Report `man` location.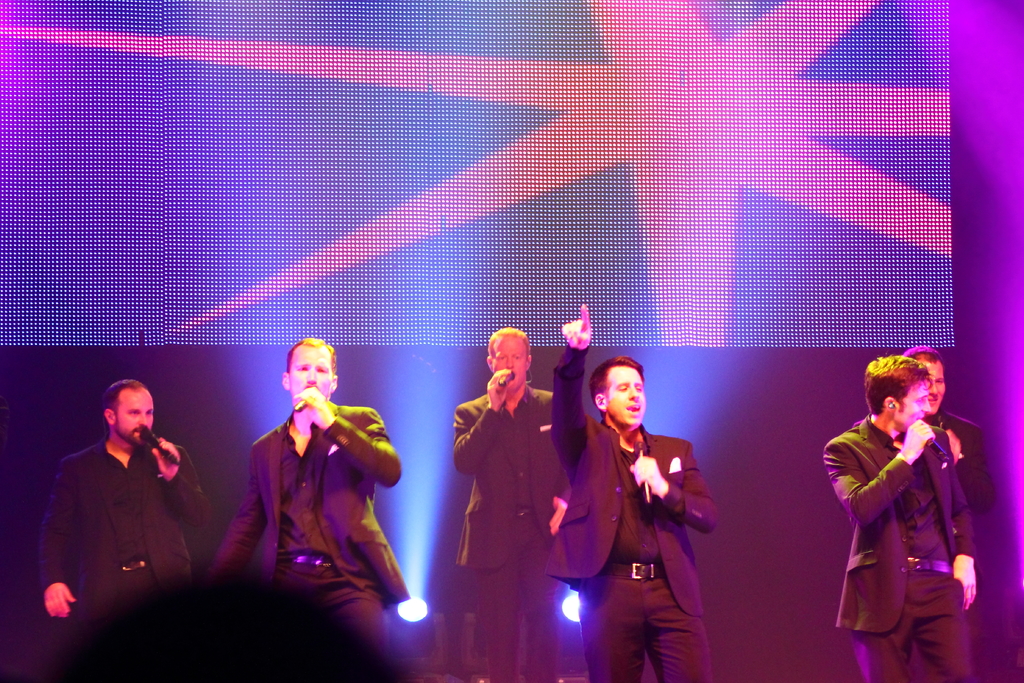
Report: [x1=38, y1=377, x2=212, y2=634].
